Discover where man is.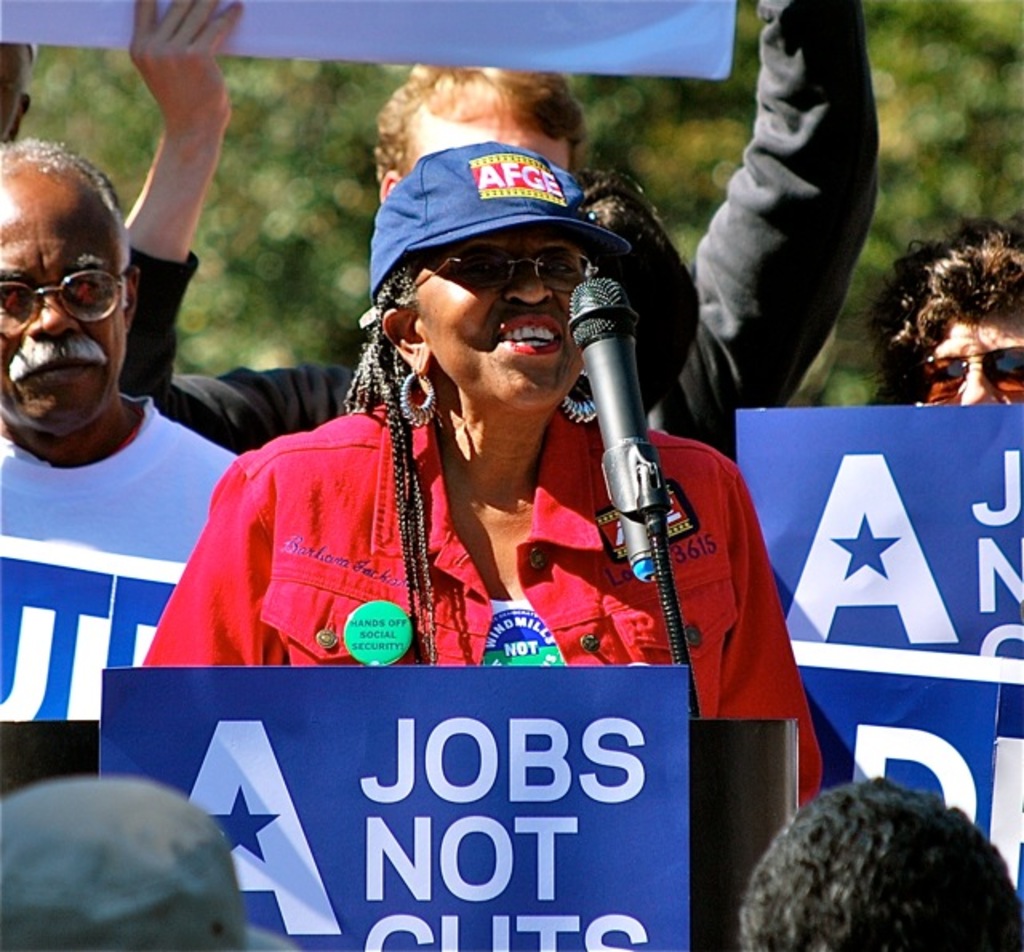
Discovered at x1=2 y1=109 x2=272 y2=770.
